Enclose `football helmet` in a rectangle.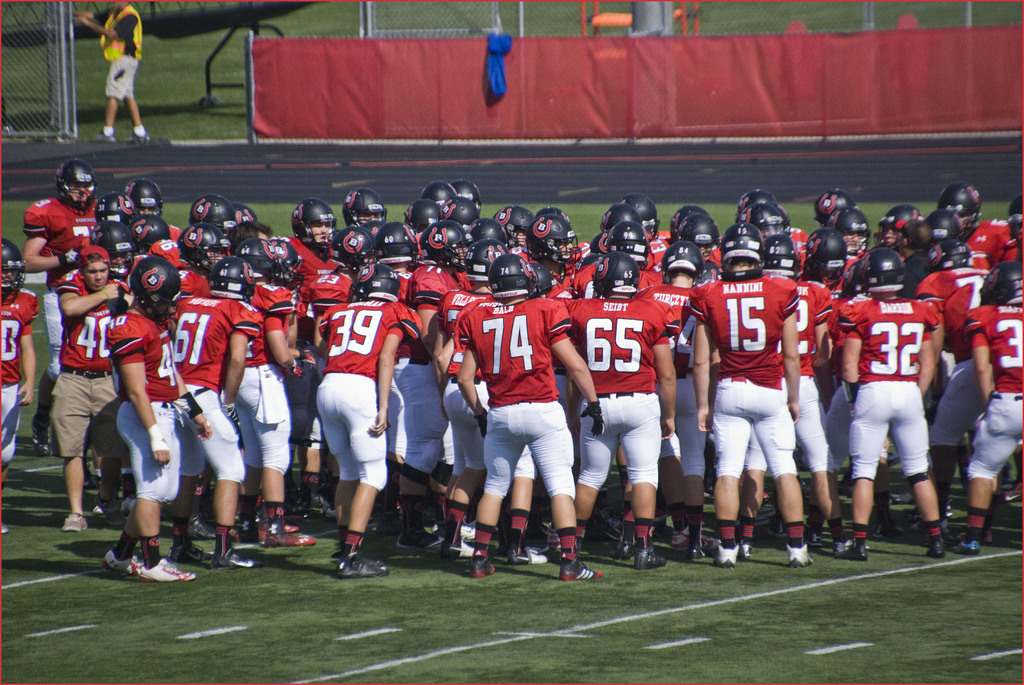
pyautogui.locateOnScreen(828, 206, 869, 256).
